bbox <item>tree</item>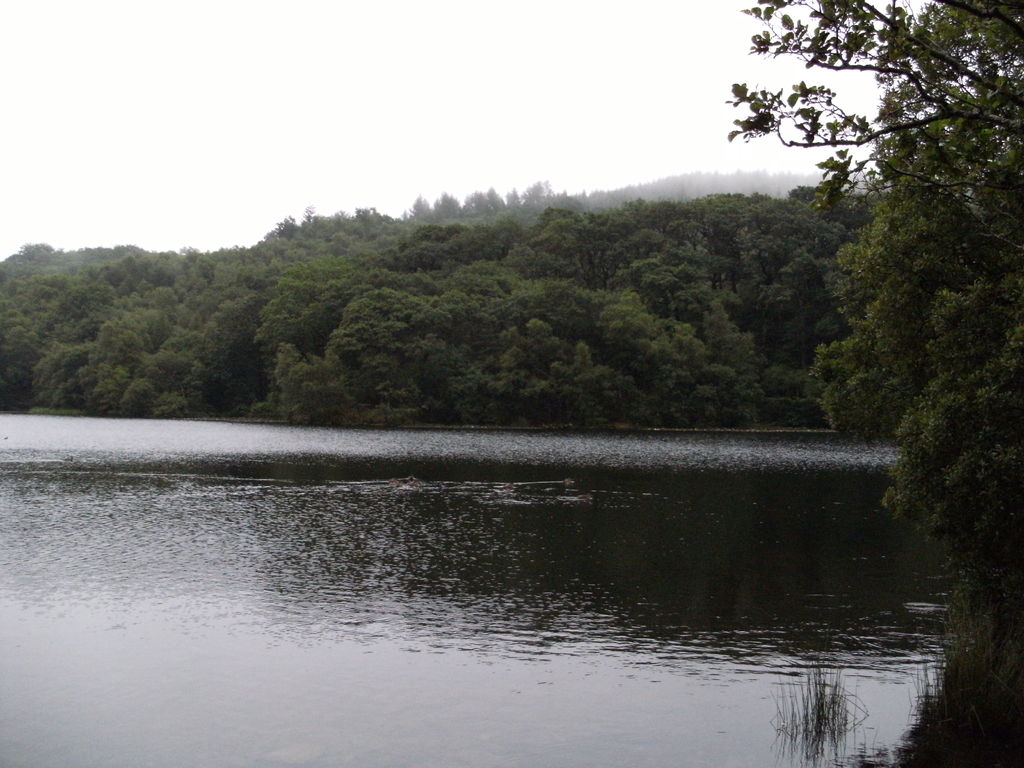
bbox(775, 355, 824, 413)
